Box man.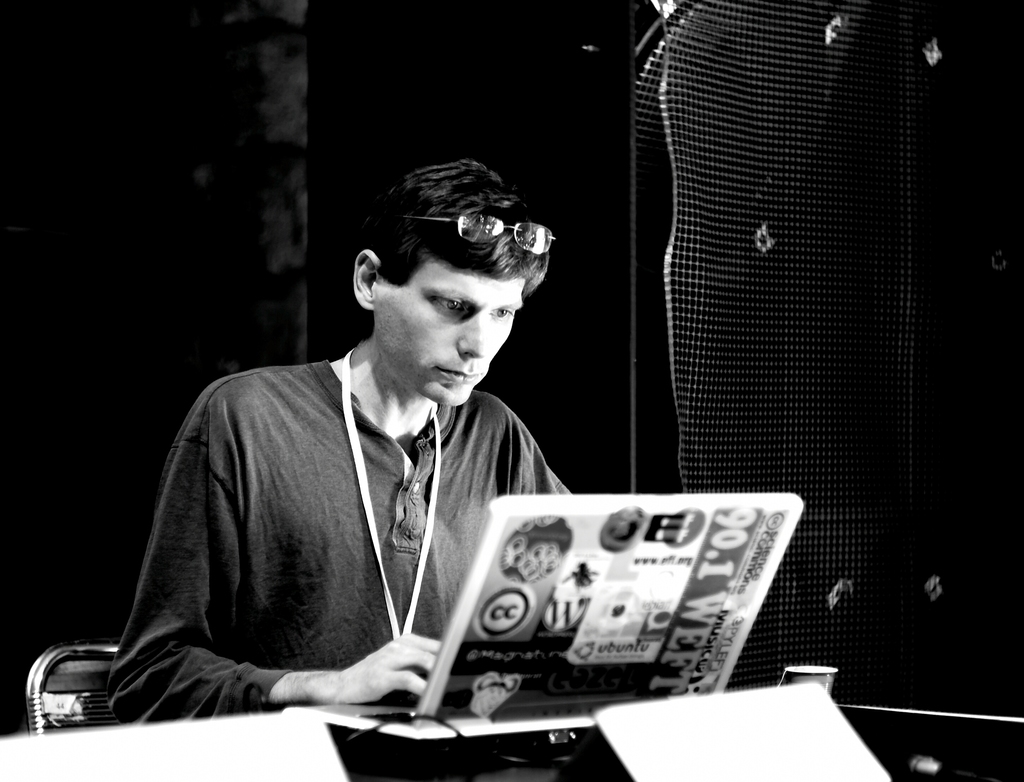
region(76, 127, 637, 774).
